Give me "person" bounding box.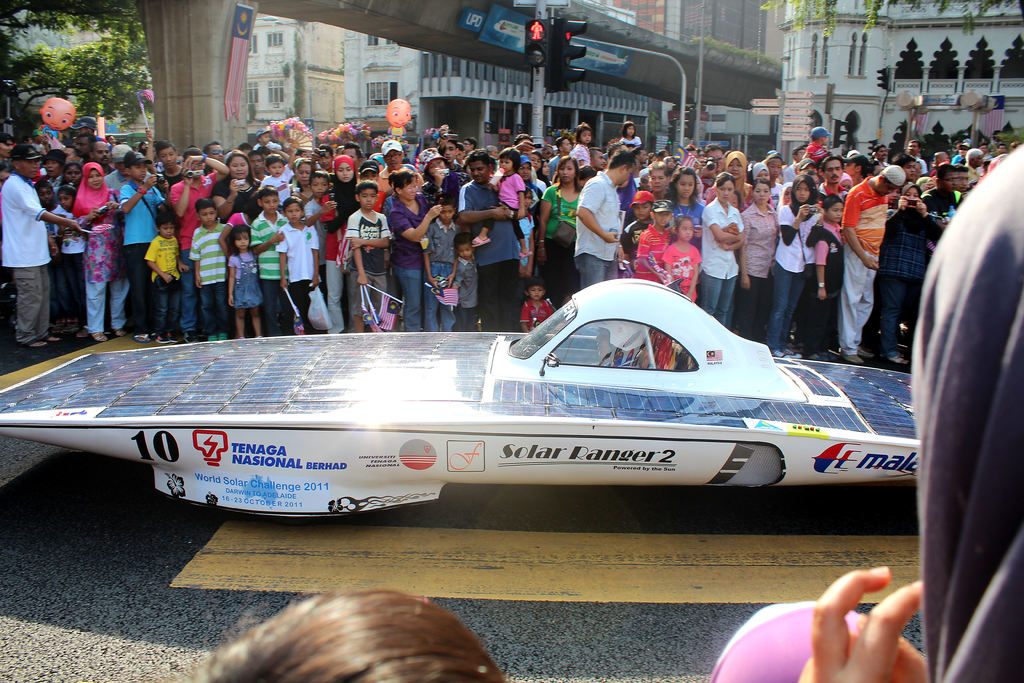
rect(142, 204, 186, 343).
